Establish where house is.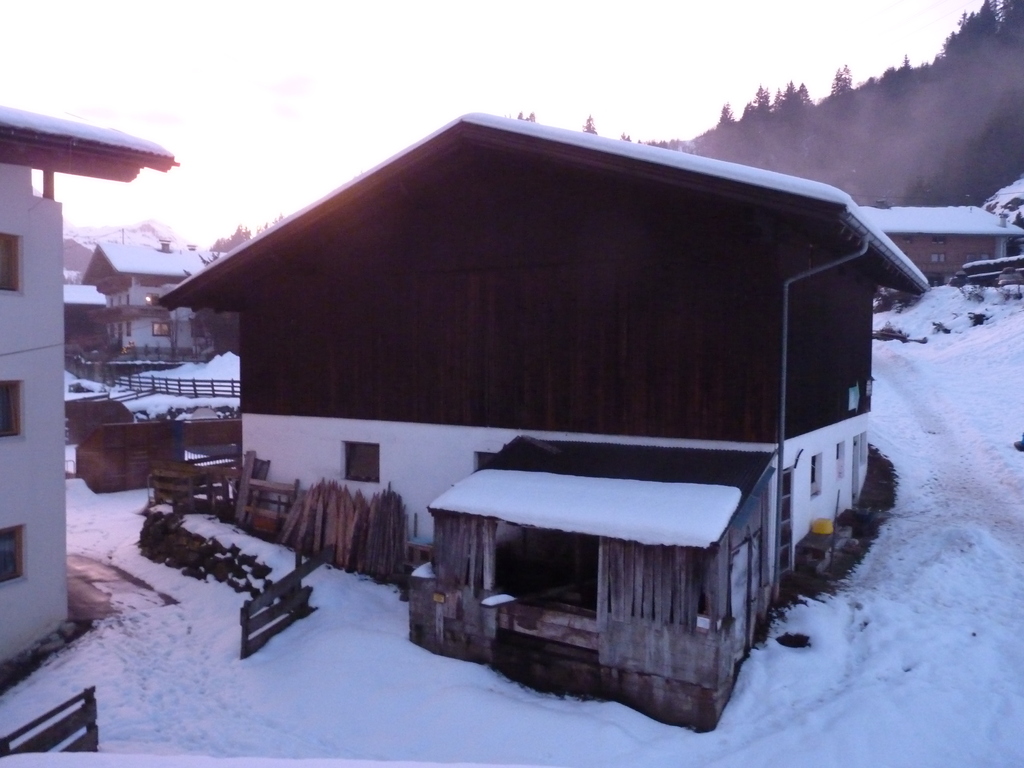
Established at [0,101,173,676].
